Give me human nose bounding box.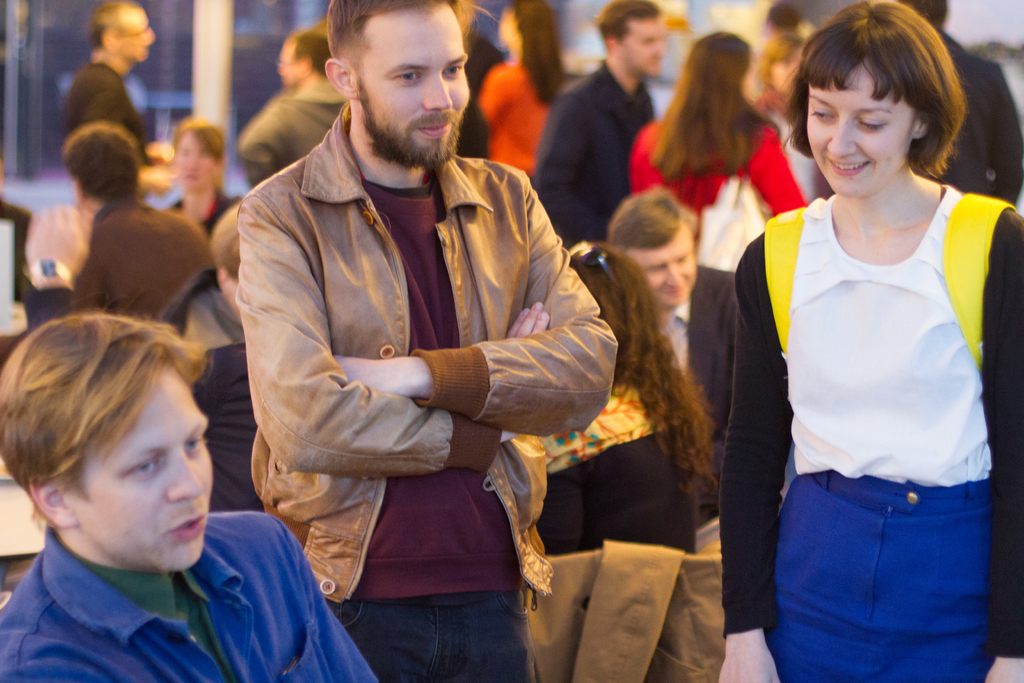
{"left": 166, "top": 446, "right": 204, "bottom": 501}.
